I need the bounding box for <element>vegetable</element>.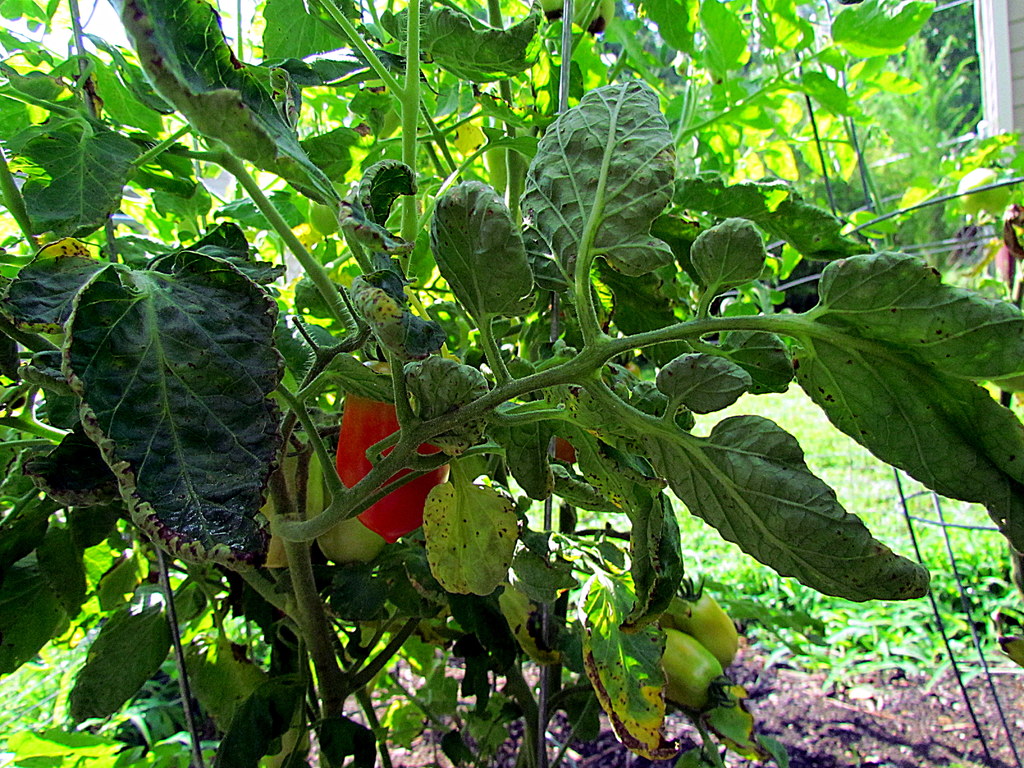
Here it is: Rect(551, 433, 596, 460).
